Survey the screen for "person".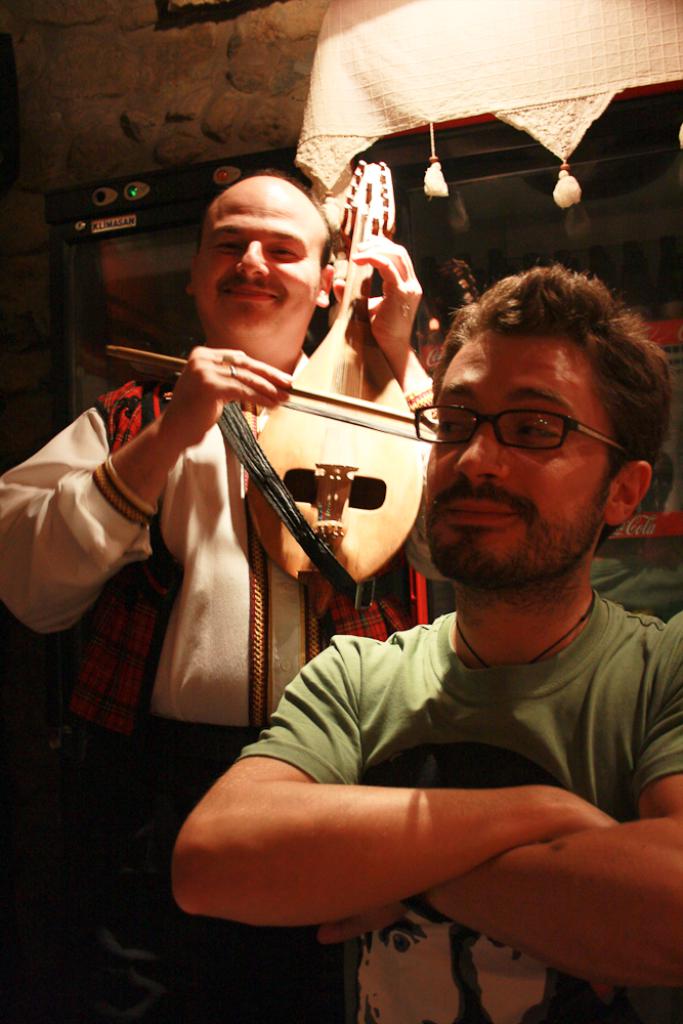
Survey found: 162 258 682 1023.
